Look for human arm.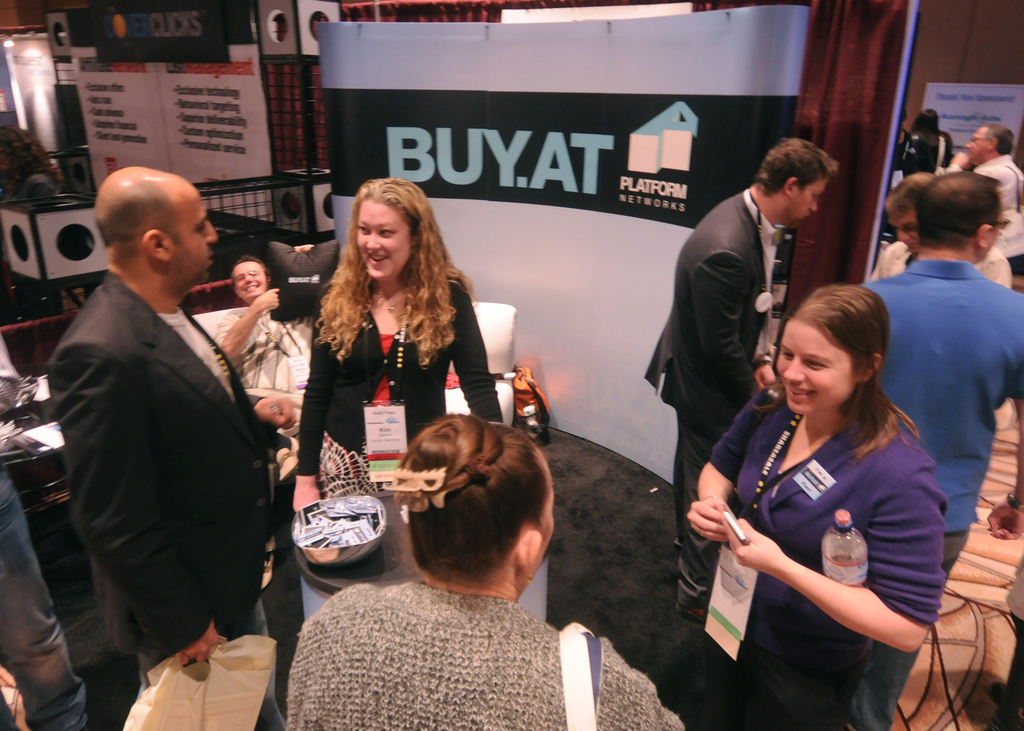
Found: left=688, top=250, right=760, bottom=400.
